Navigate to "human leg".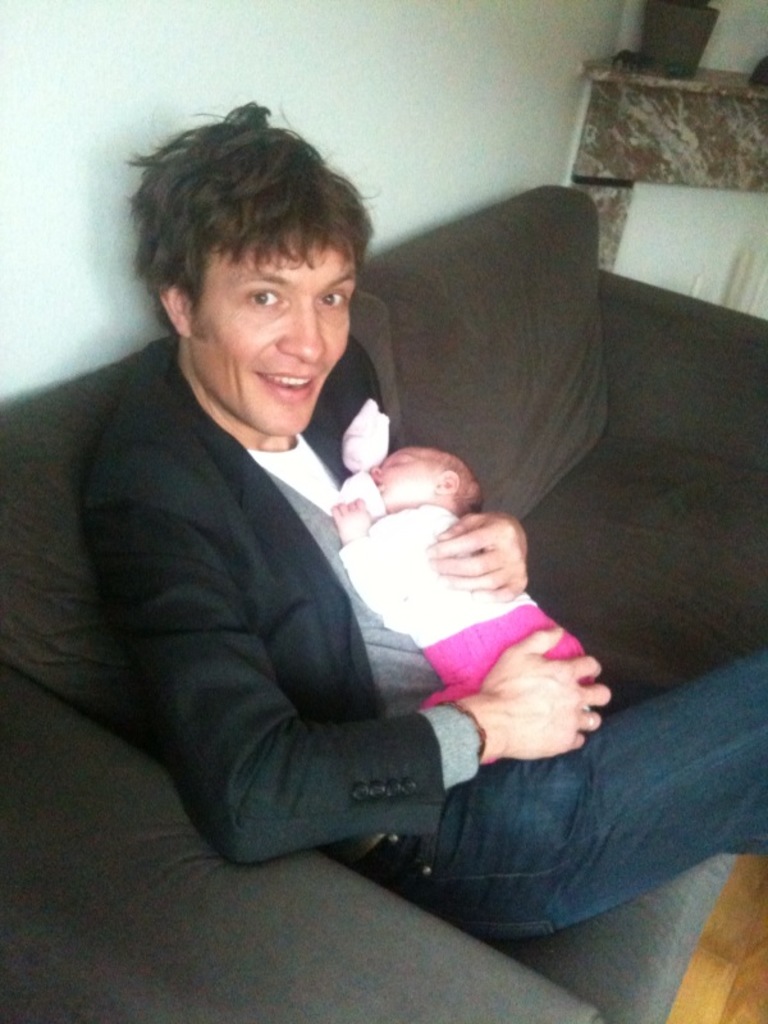
Navigation target: <region>412, 648, 767, 951</region>.
